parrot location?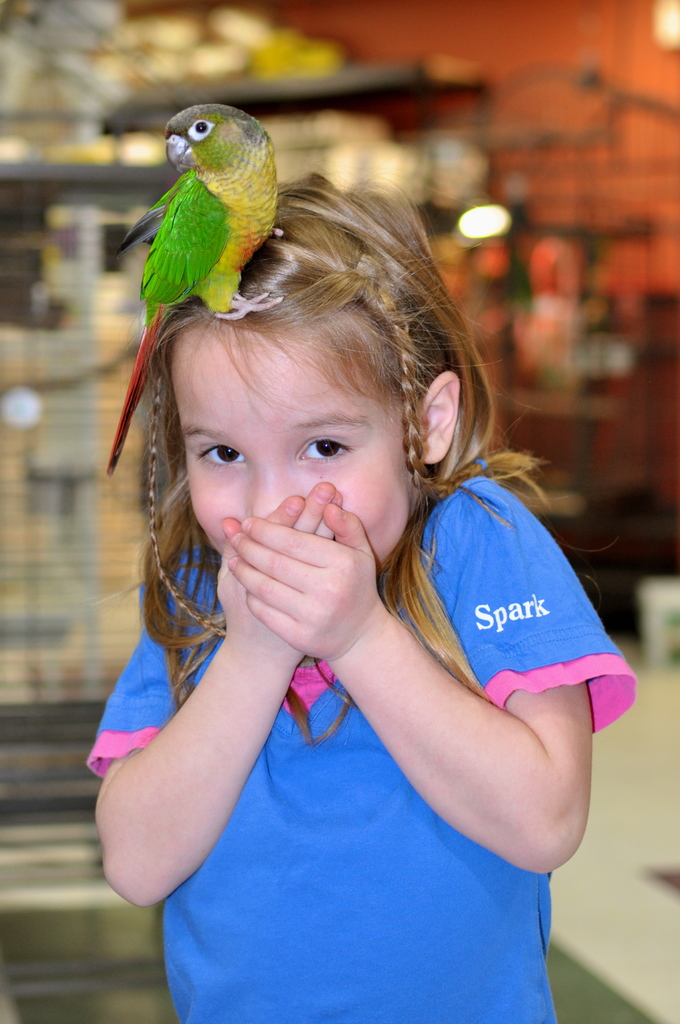
l=103, t=99, r=291, b=476
